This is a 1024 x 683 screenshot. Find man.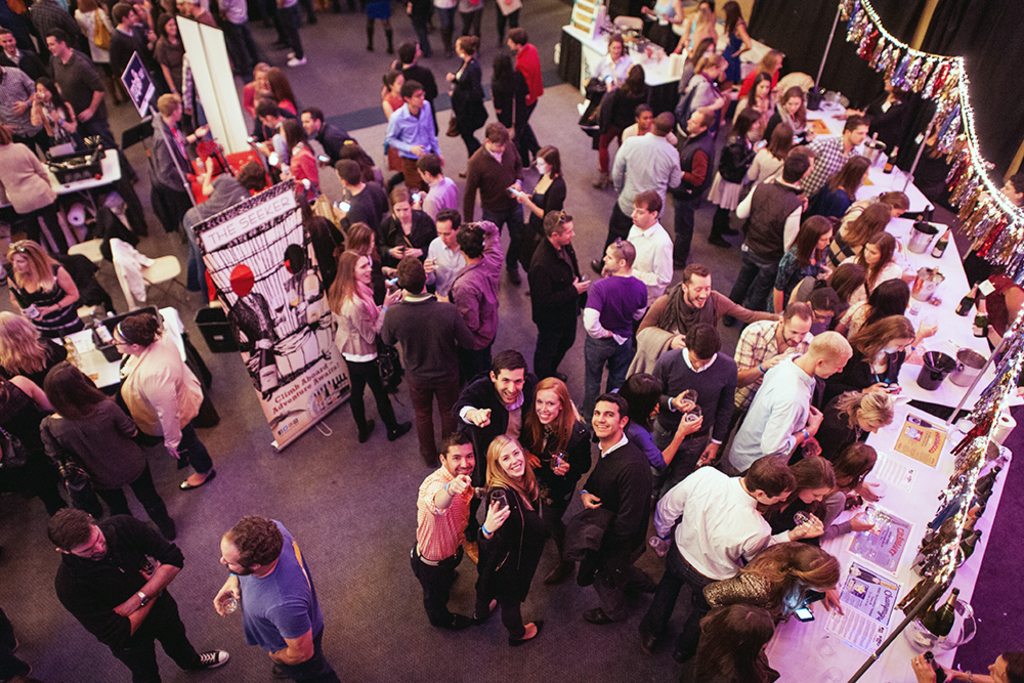
Bounding box: pyautogui.locateOnScreen(388, 82, 440, 188).
